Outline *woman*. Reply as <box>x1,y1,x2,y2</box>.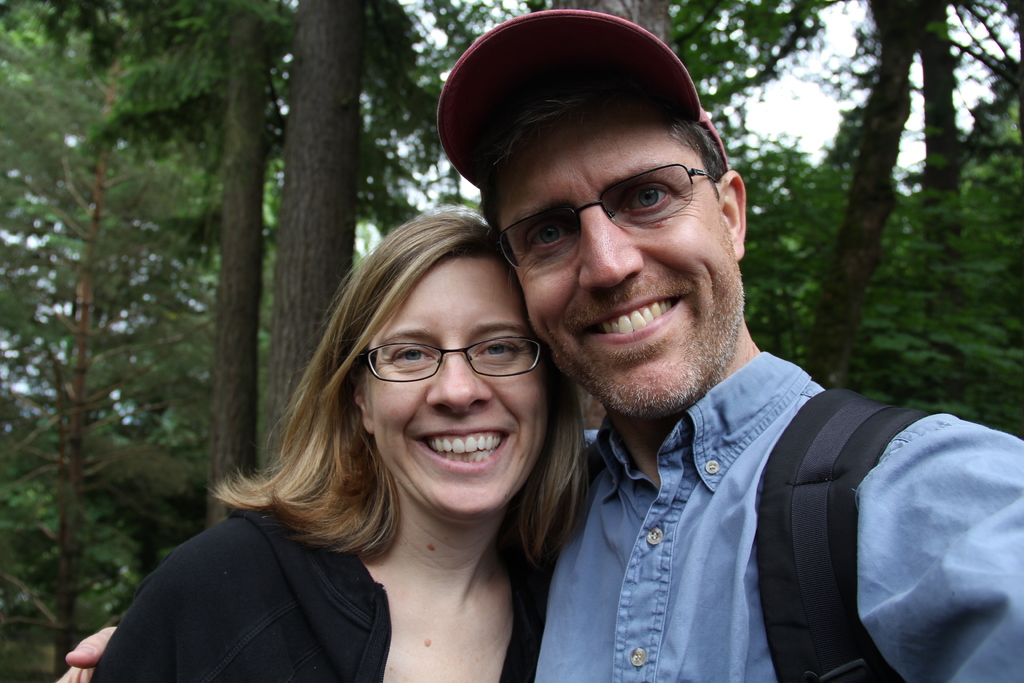
<box>95,211,588,682</box>.
